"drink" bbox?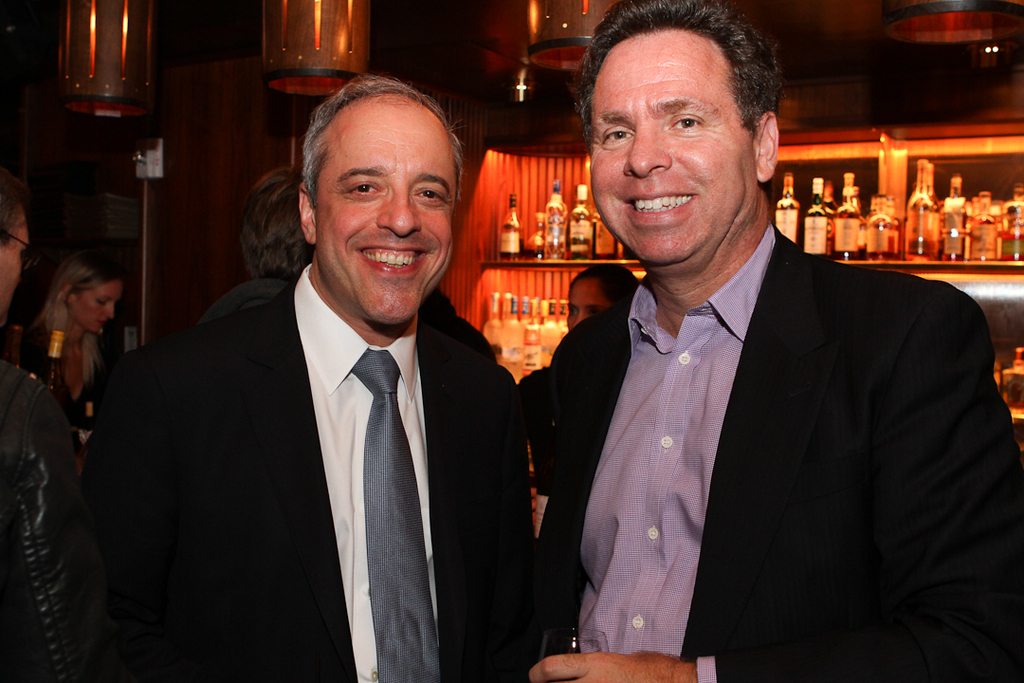
484,296,503,362
